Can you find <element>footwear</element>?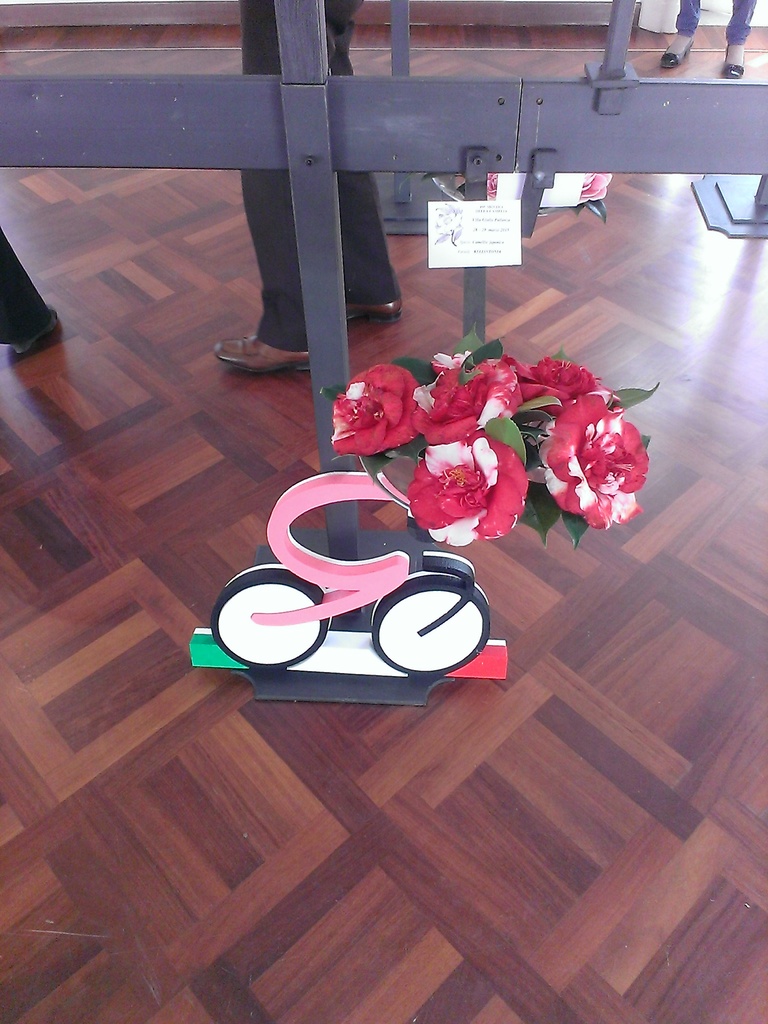
Yes, bounding box: bbox(720, 44, 744, 79).
